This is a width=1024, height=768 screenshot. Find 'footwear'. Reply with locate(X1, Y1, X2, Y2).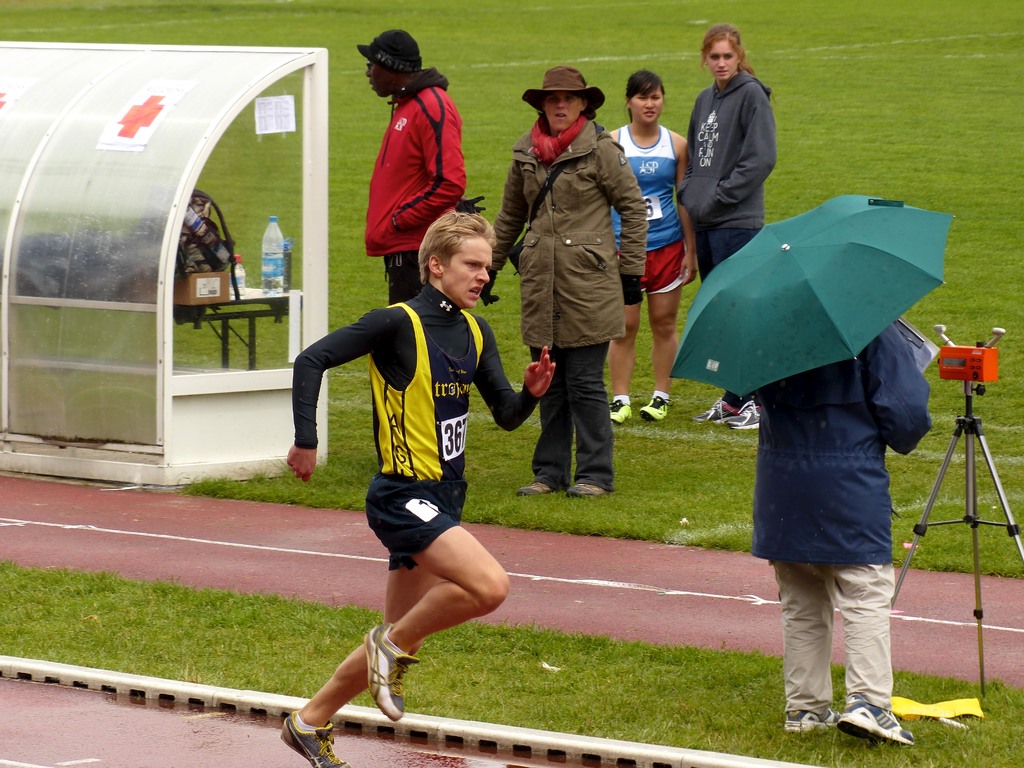
locate(333, 641, 416, 743).
